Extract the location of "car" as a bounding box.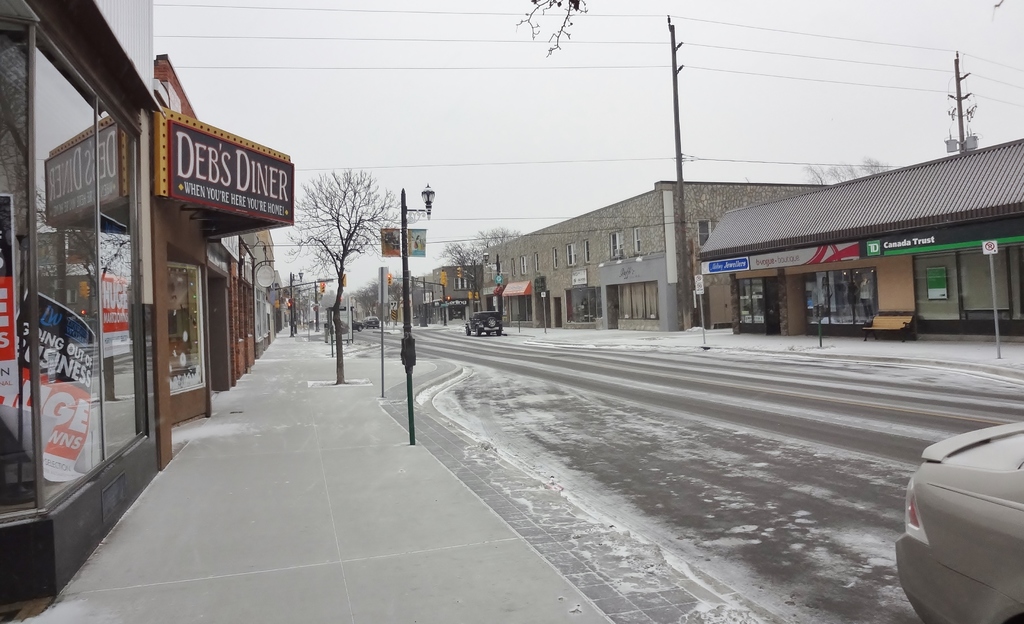
{"left": 352, "top": 319, "right": 364, "bottom": 332}.
